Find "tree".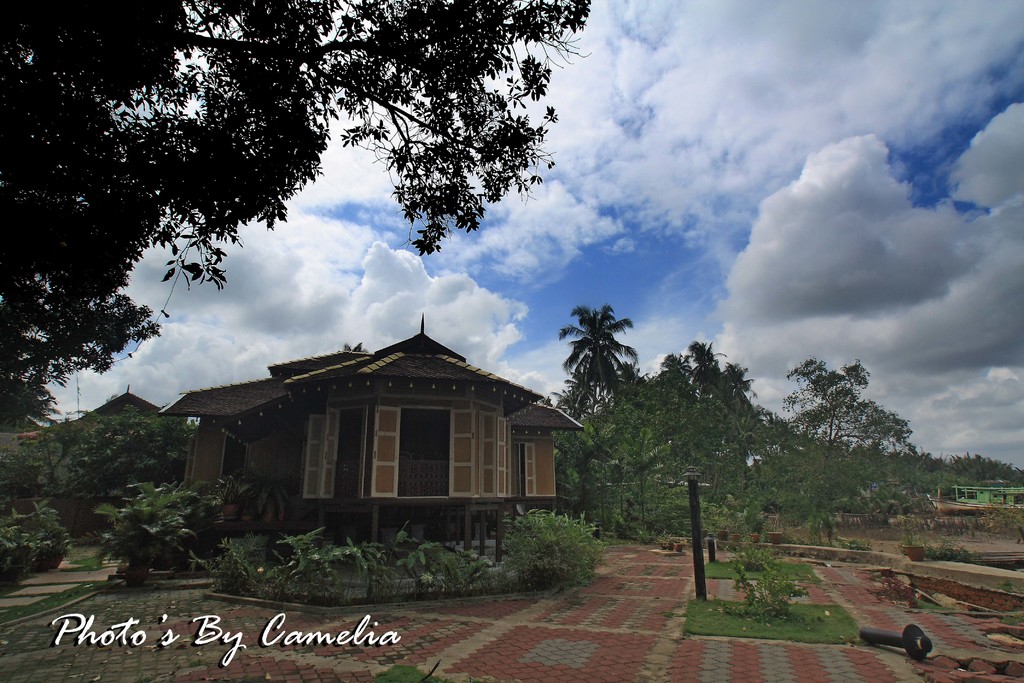
0 0 594 425.
